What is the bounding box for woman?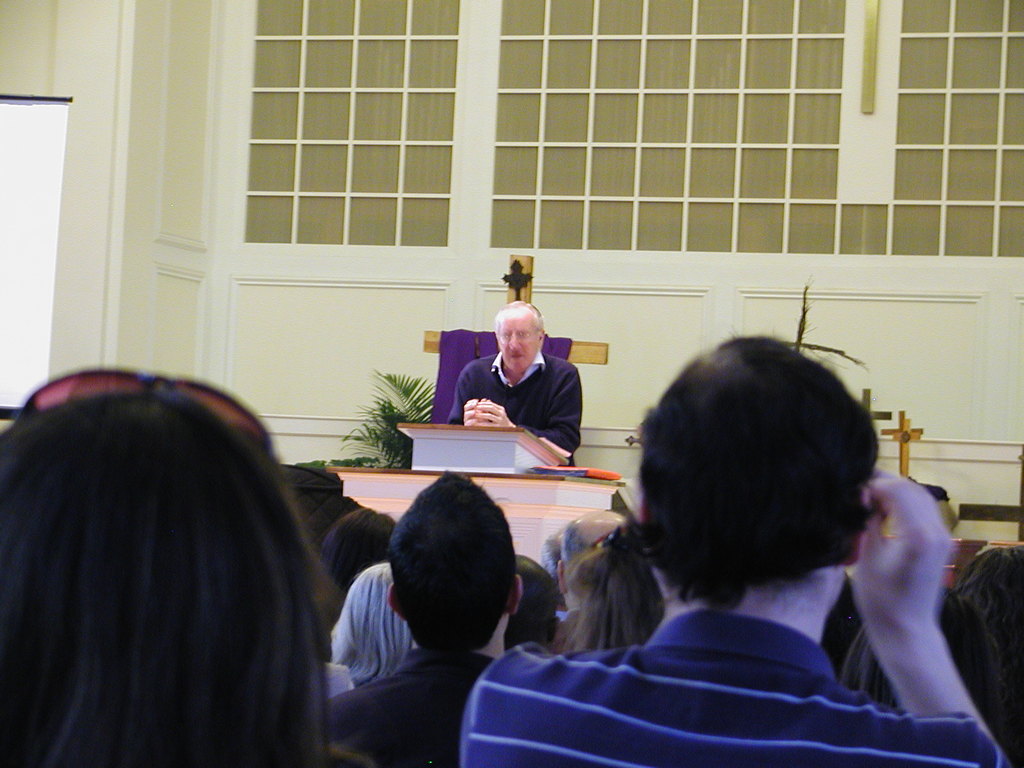
l=325, t=505, r=392, b=598.
